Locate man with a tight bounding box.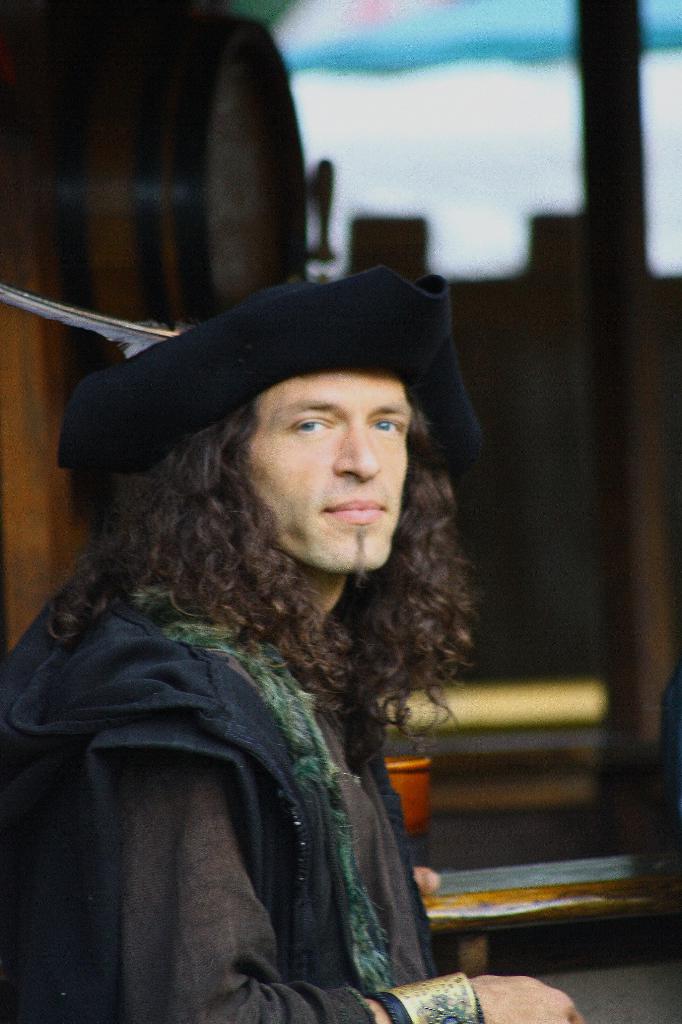
<box>0,277,581,1023</box>.
